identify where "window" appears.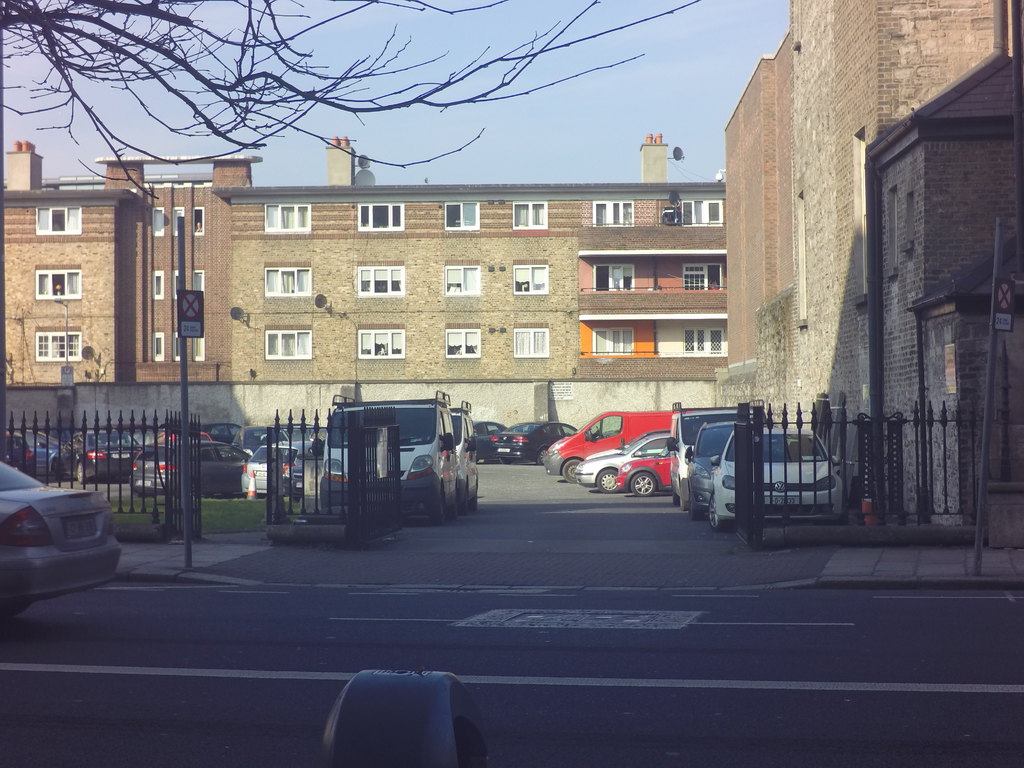
Appears at (left=263, top=204, right=312, bottom=232).
